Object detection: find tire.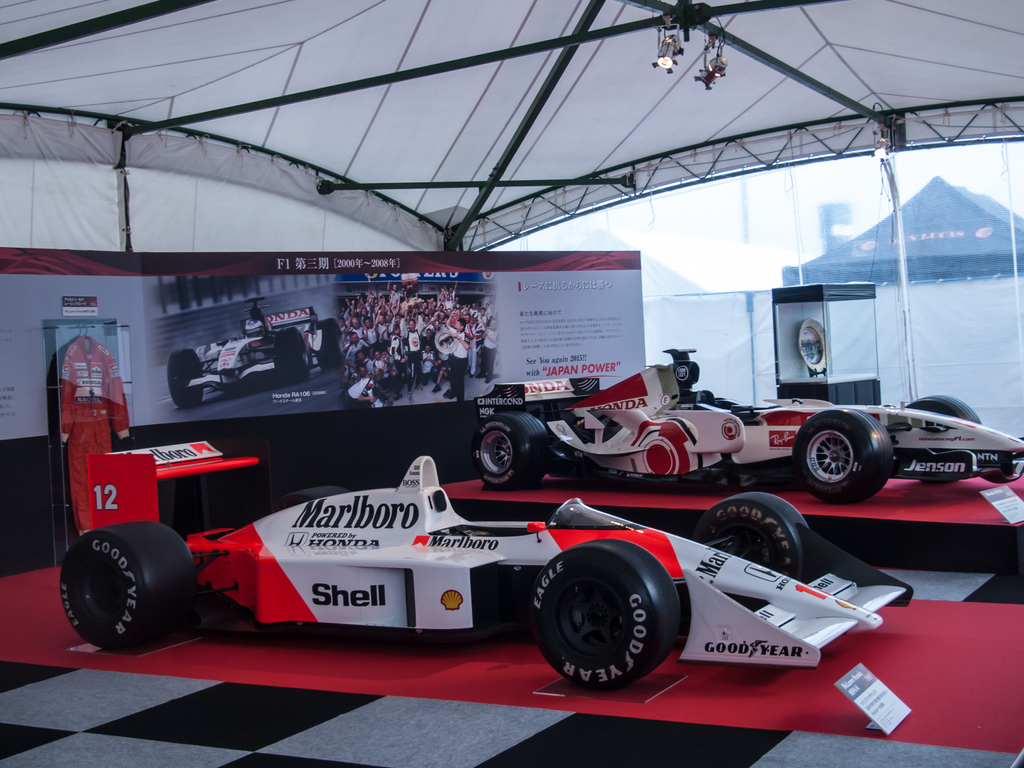
bbox=[470, 409, 552, 490].
